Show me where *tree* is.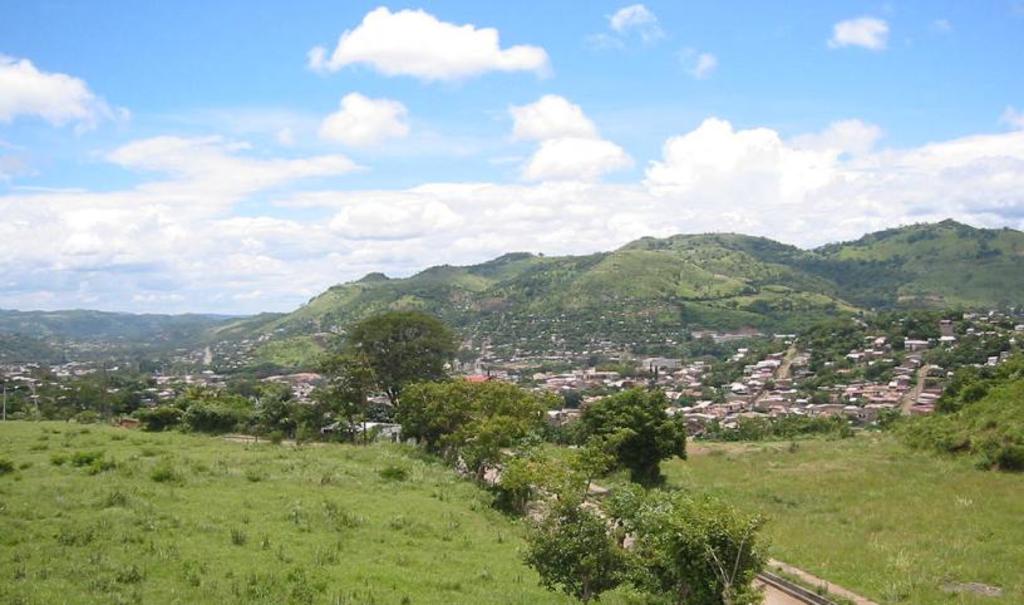
*tree* is at pyautogui.locateOnScreen(333, 310, 462, 419).
